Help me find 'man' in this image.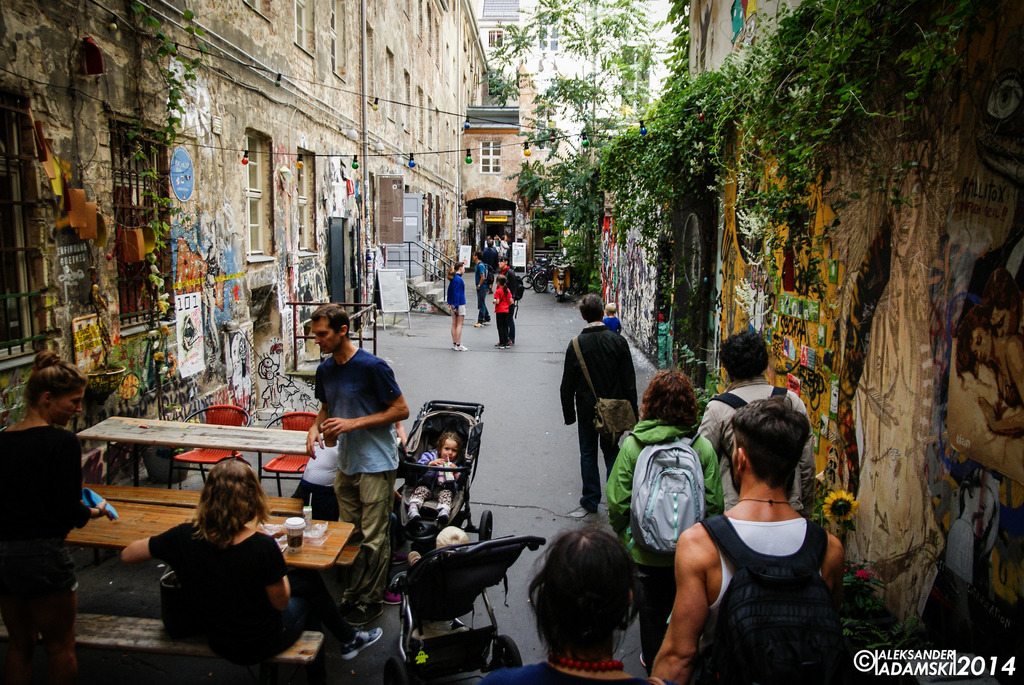
Found it: Rect(560, 297, 639, 514).
